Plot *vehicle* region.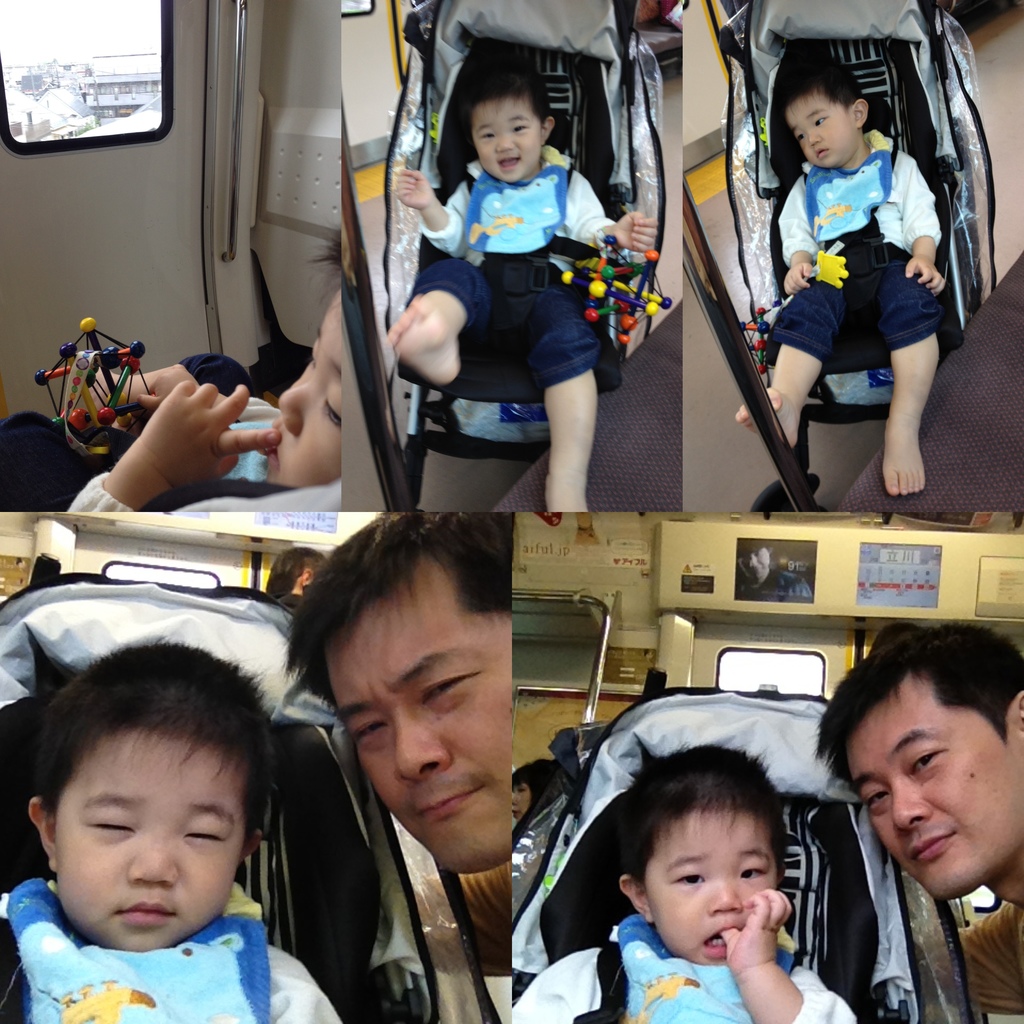
Plotted at Rect(326, 0, 1022, 508).
